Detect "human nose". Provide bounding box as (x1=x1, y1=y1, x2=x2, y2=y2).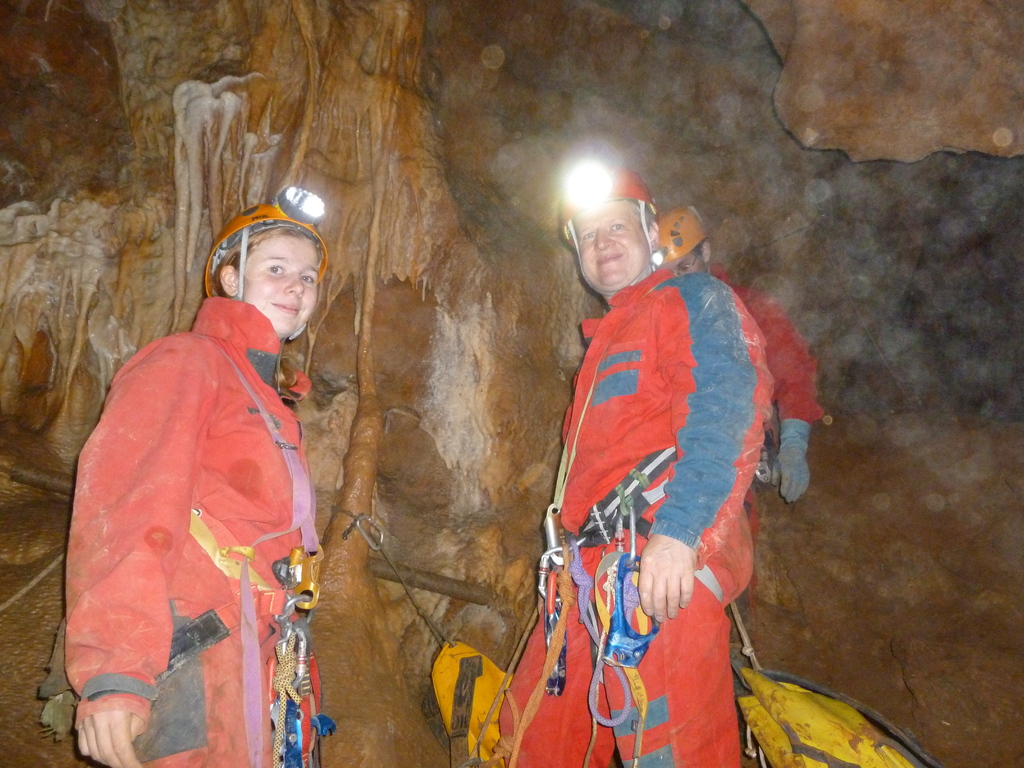
(x1=284, y1=273, x2=305, y2=298).
